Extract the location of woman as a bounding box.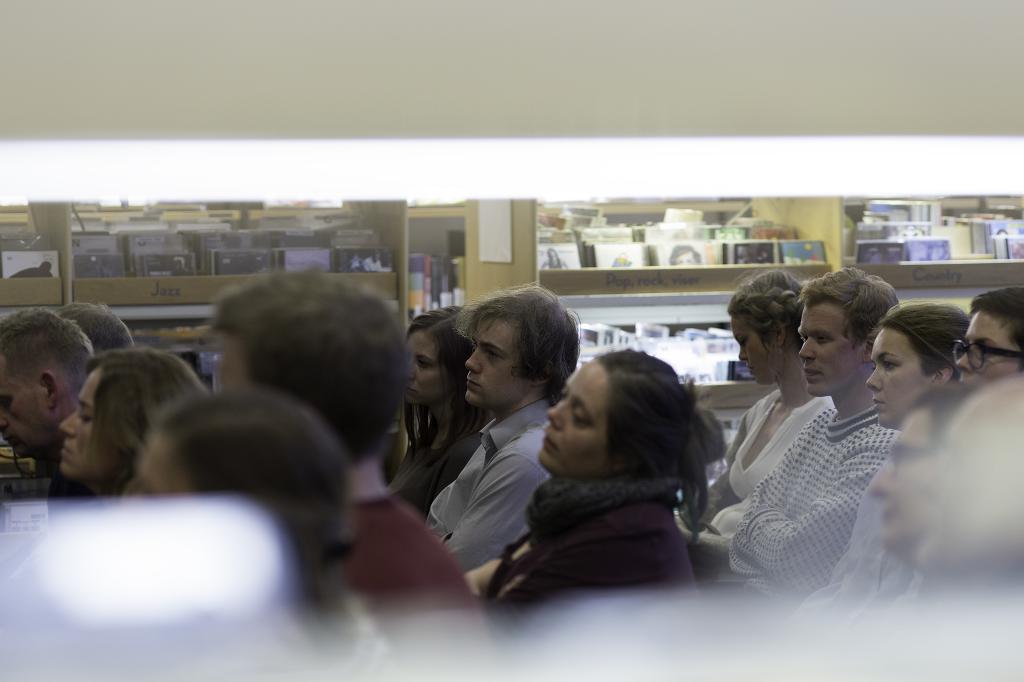
pyautogui.locateOnScreen(799, 304, 967, 634).
